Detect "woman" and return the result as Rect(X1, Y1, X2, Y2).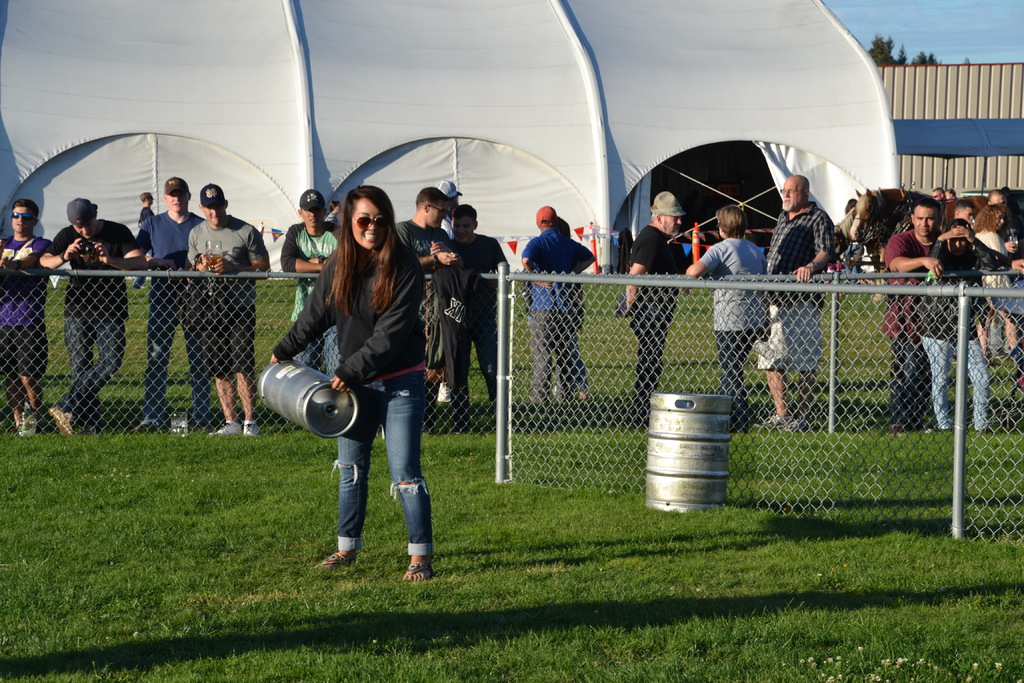
Rect(842, 198, 866, 286).
